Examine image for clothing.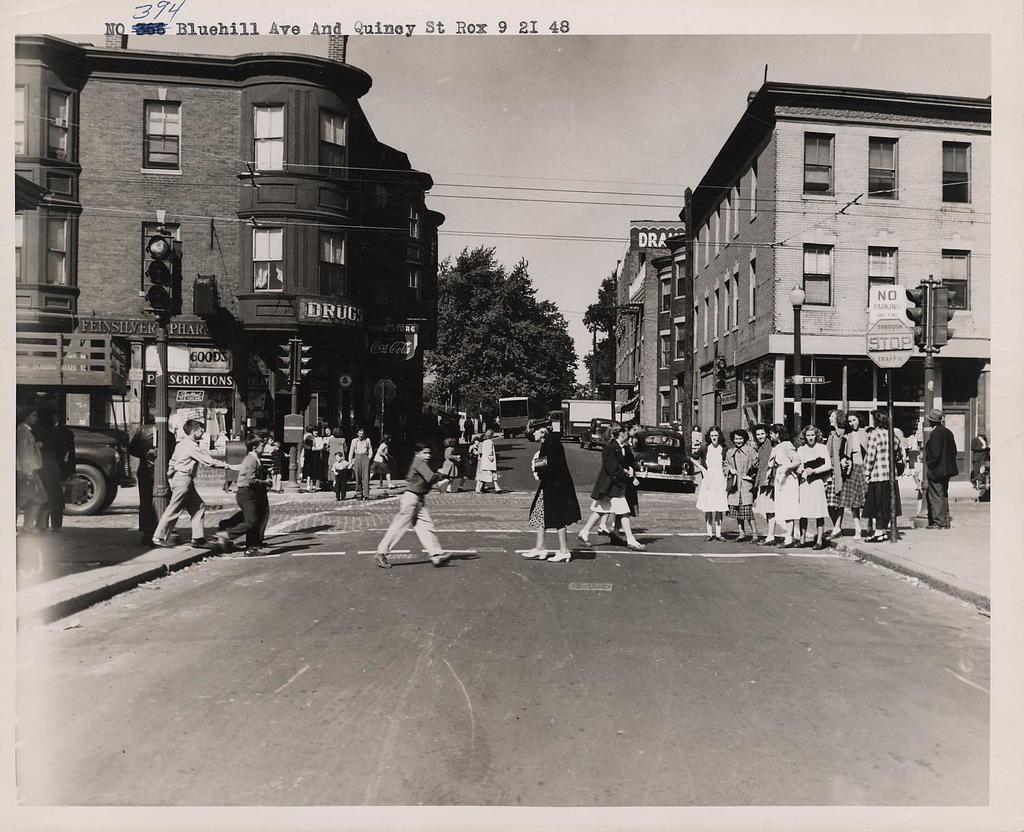
Examination result: [691, 442, 731, 515].
